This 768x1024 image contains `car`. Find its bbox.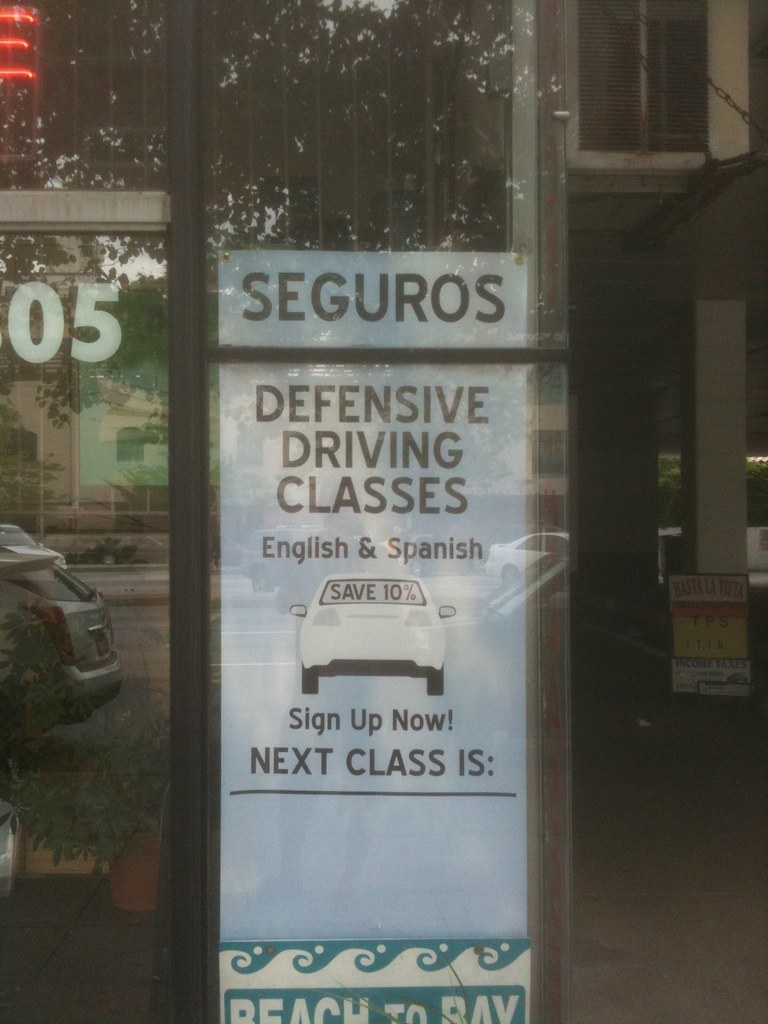
region(481, 531, 582, 580).
